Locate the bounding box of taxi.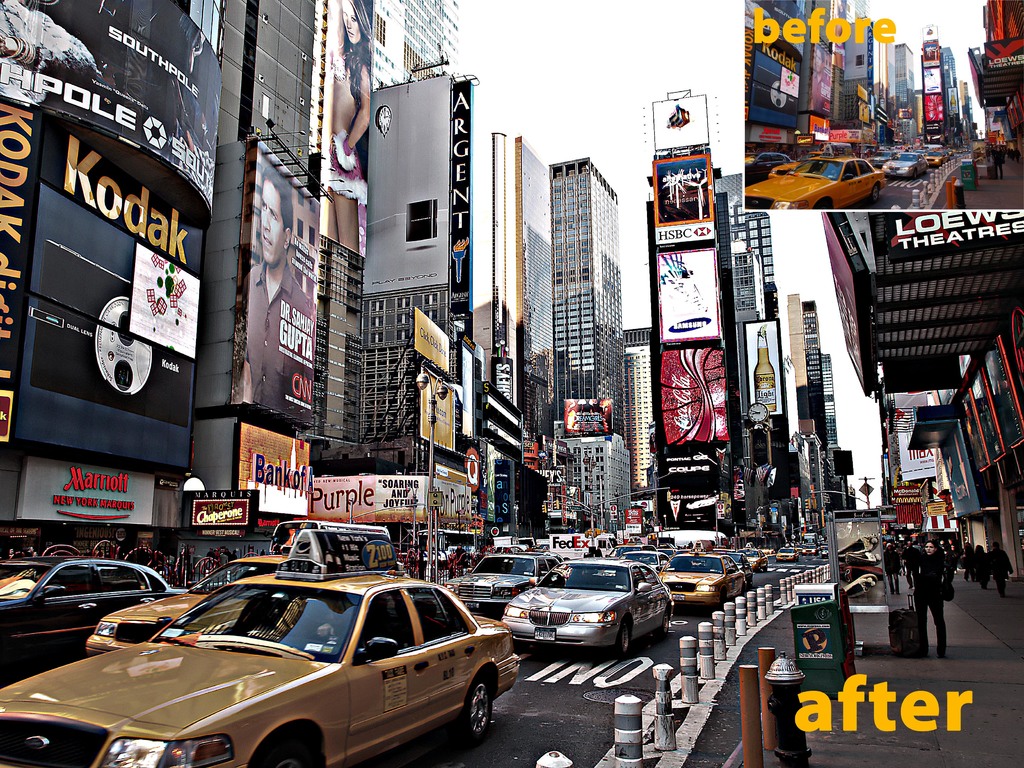
Bounding box: 659:540:744:610.
